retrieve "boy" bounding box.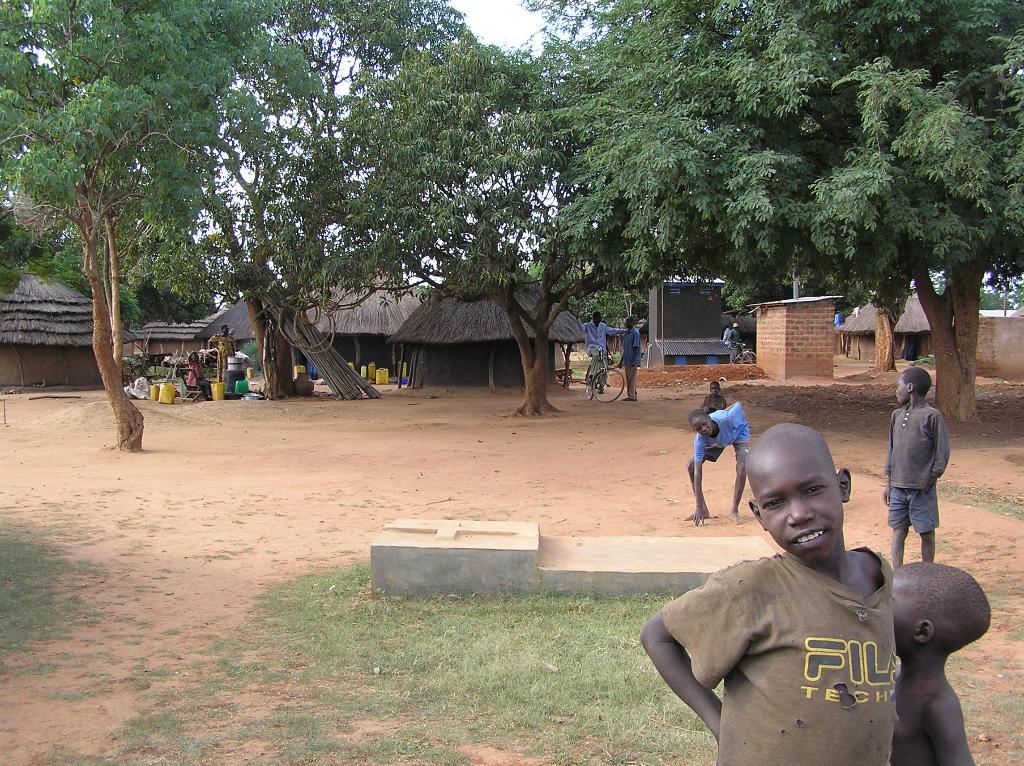
Bounding box: left=681, top=403, right=751, bottom=522.
